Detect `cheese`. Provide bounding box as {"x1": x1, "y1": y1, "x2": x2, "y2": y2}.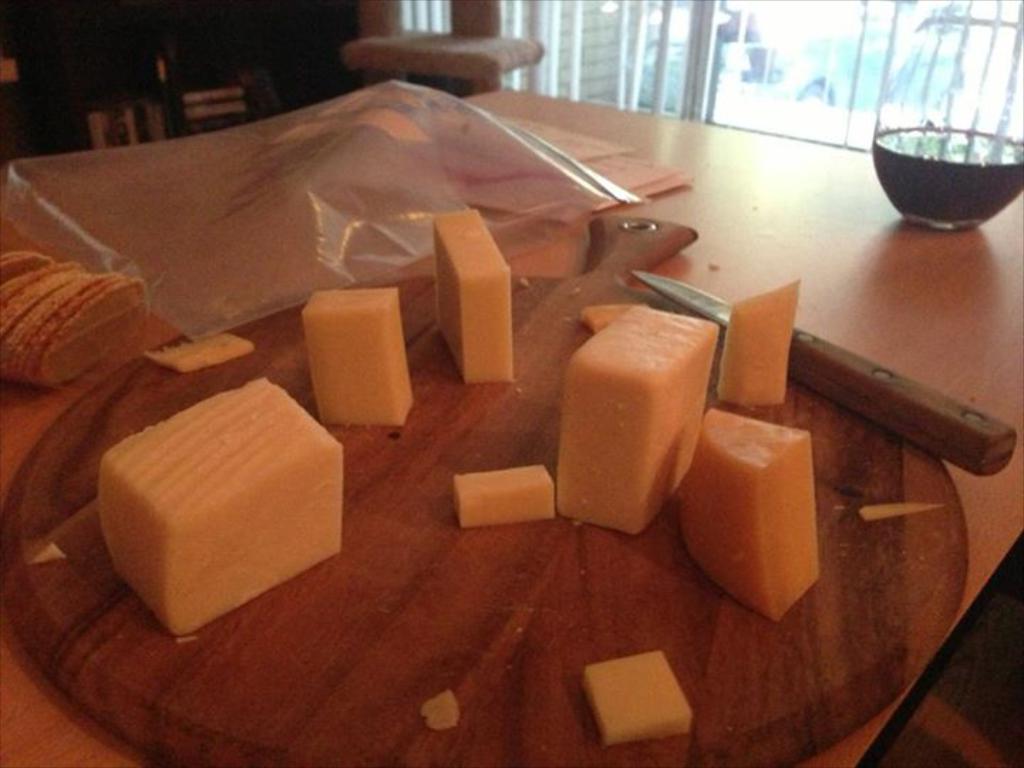
{"x1": 437, "y1": 210, "x2": 516, "y2": 384}.
